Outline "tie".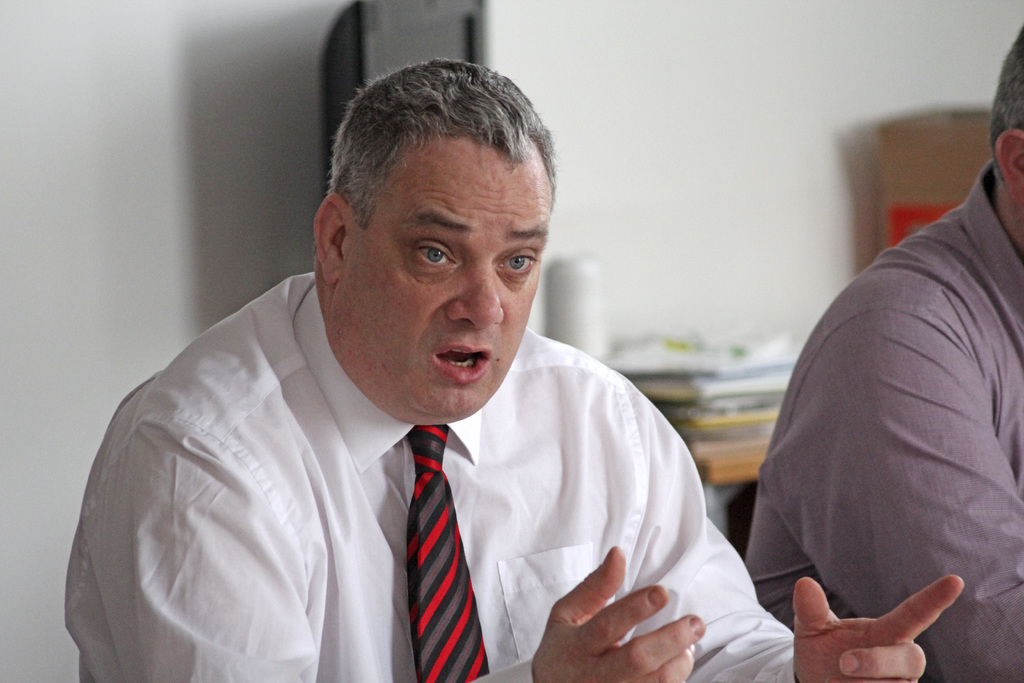
Outline: x1=404 y1=422 x2=492 y2=682.
